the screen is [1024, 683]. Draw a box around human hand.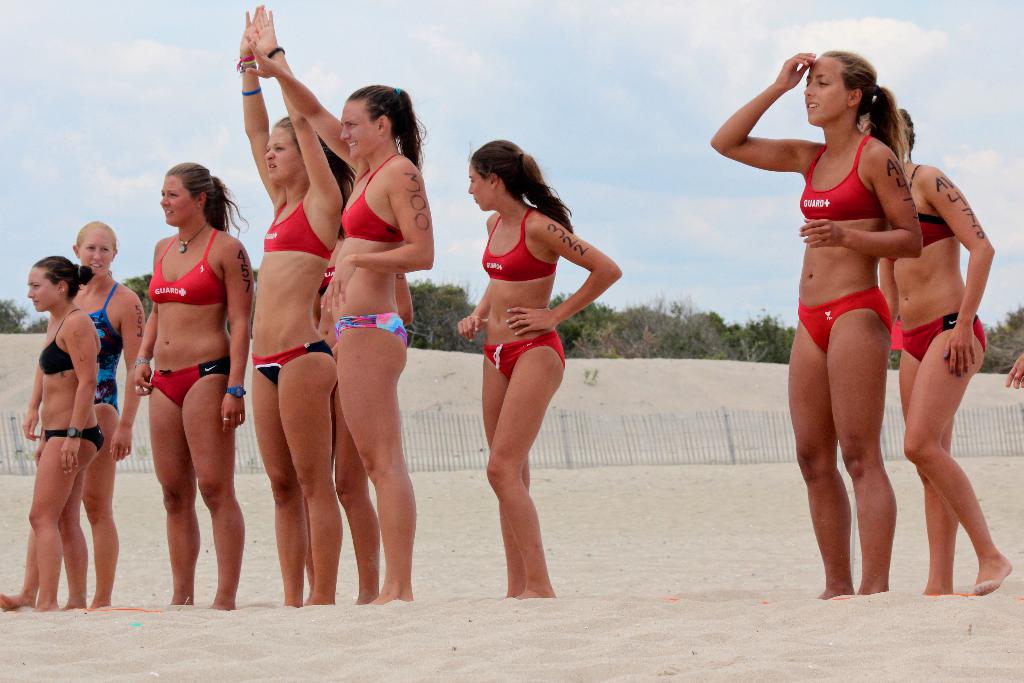
1005:353:1023:388.
